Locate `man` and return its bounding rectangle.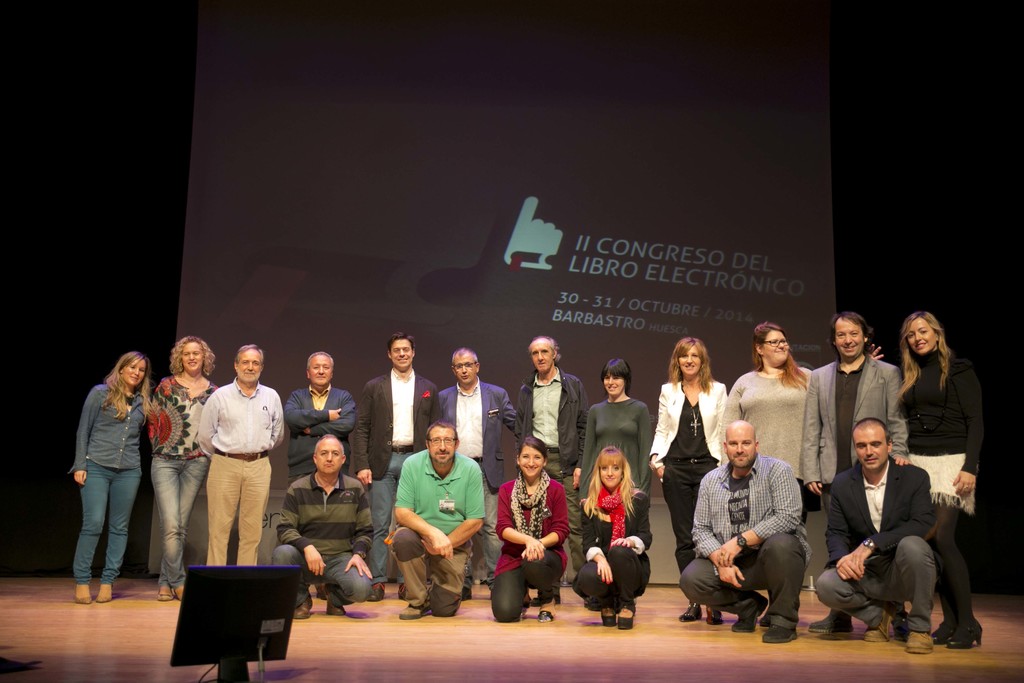
locate(513, 333, 584, 582).
